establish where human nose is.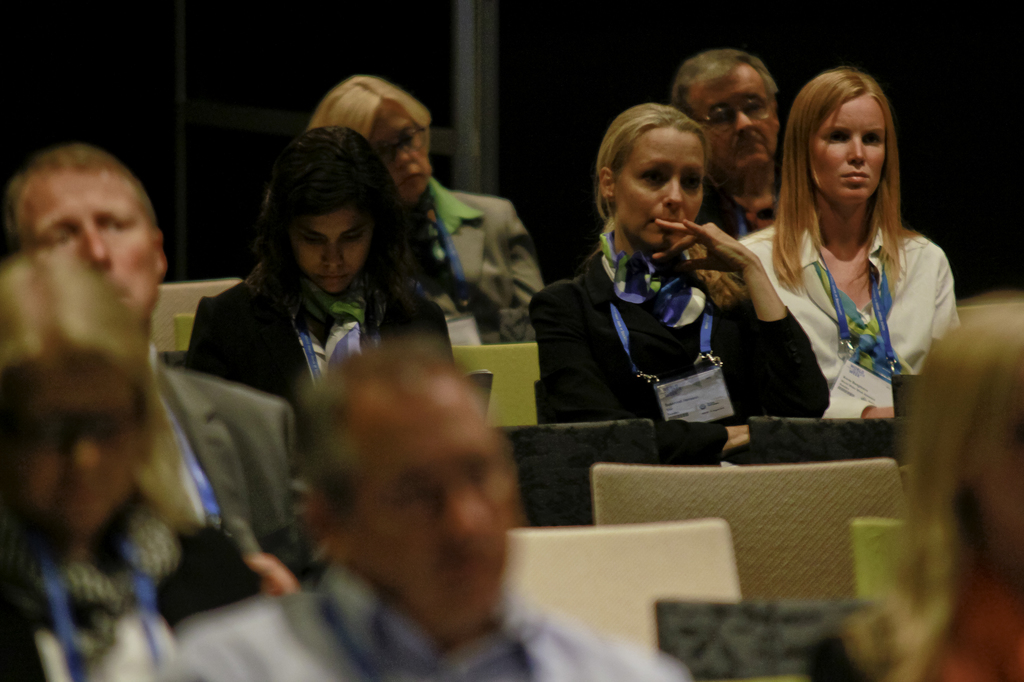
Established at region(660, 181, 683, 209).
